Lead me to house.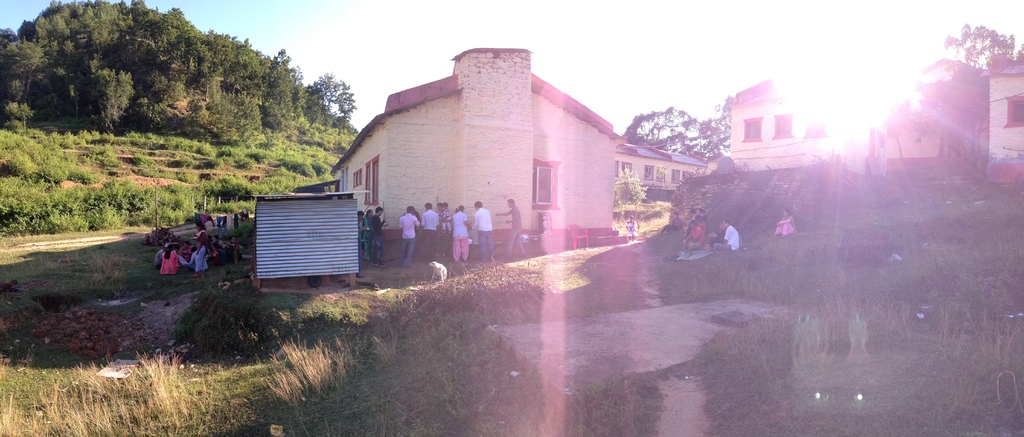
Lead to 724/81/848/170.
